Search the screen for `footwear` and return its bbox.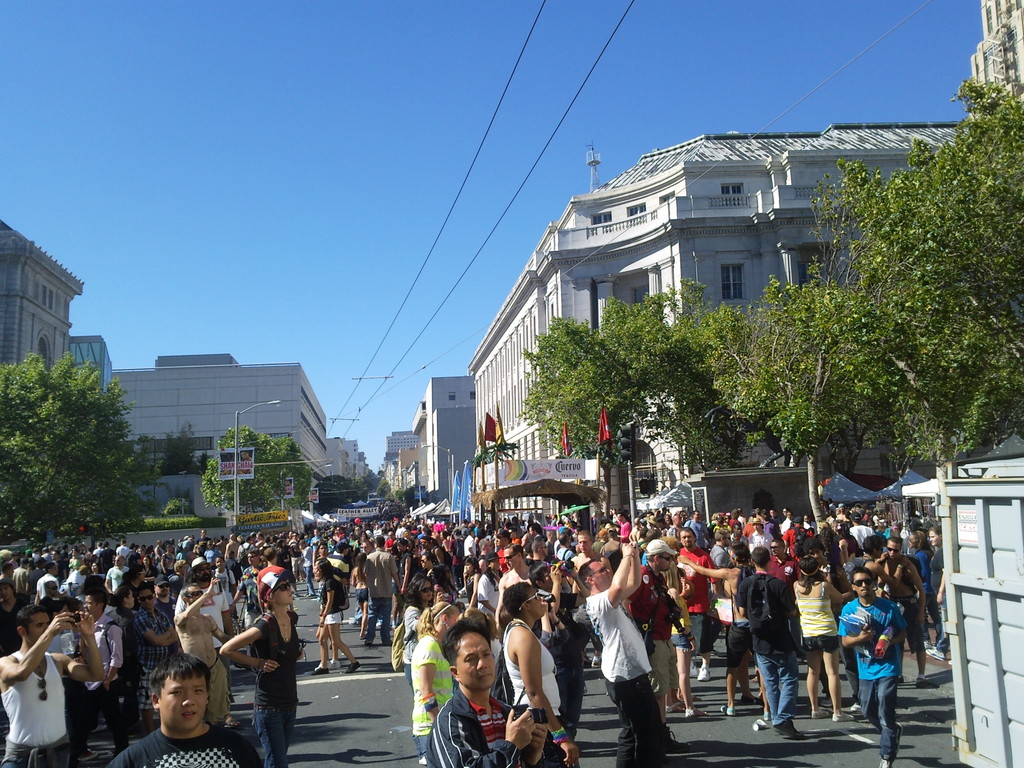
Found: locate(773, 716, 799, 740).
